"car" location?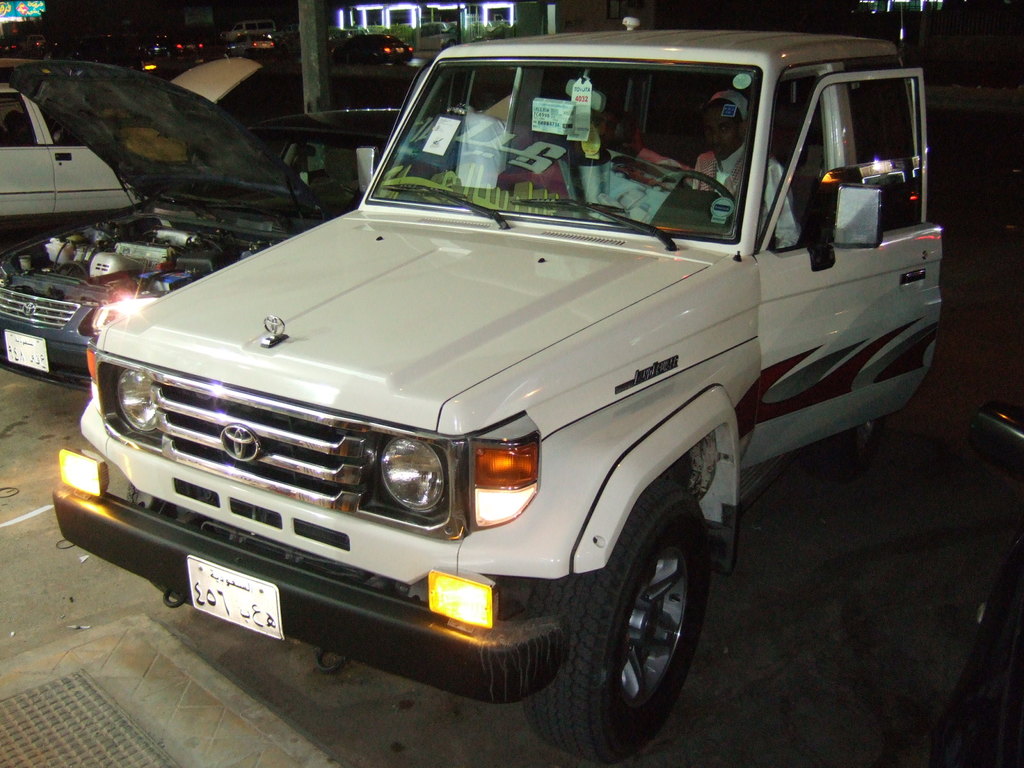
bbox(49, 12, 959, 735)
